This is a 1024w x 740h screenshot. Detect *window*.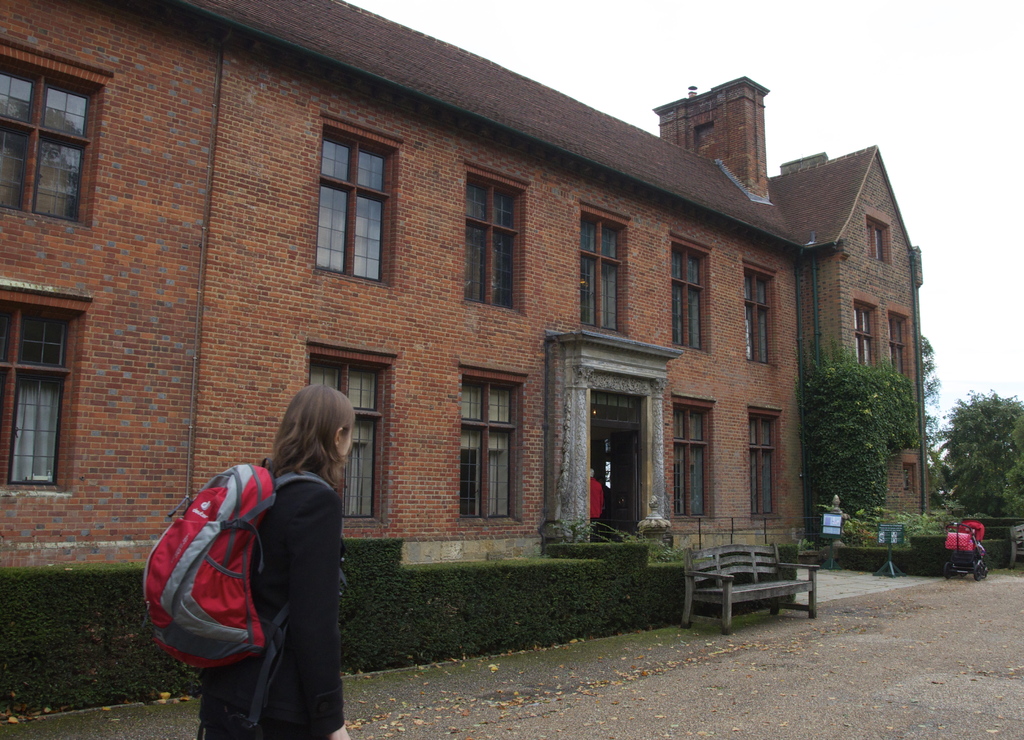
309, 120, 408, 294.
